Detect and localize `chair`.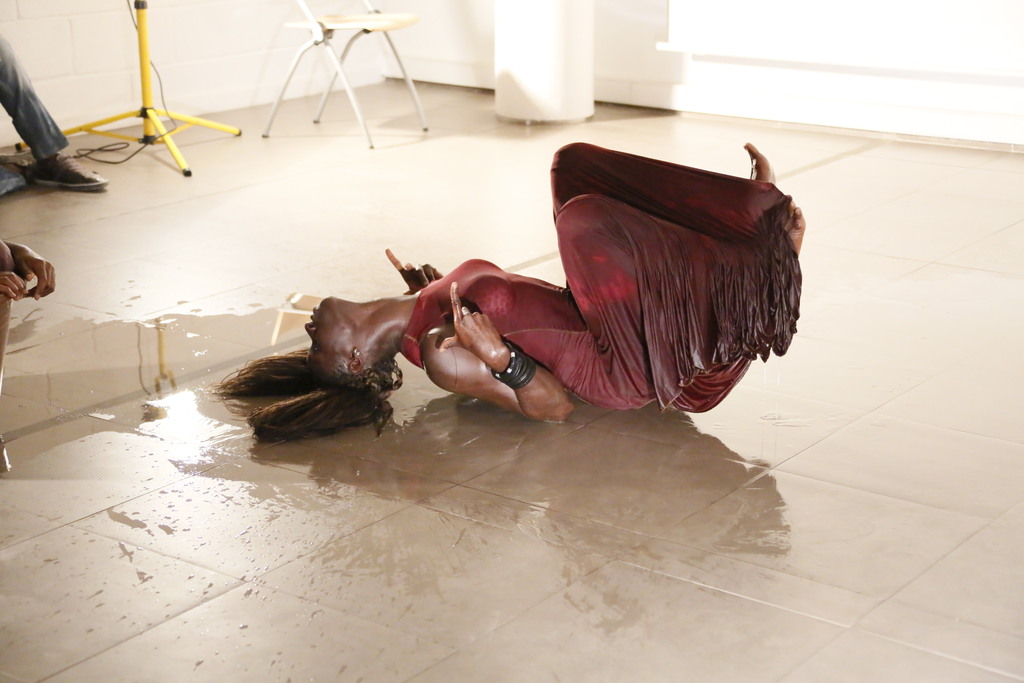
Localized at 257:0:429:149.
